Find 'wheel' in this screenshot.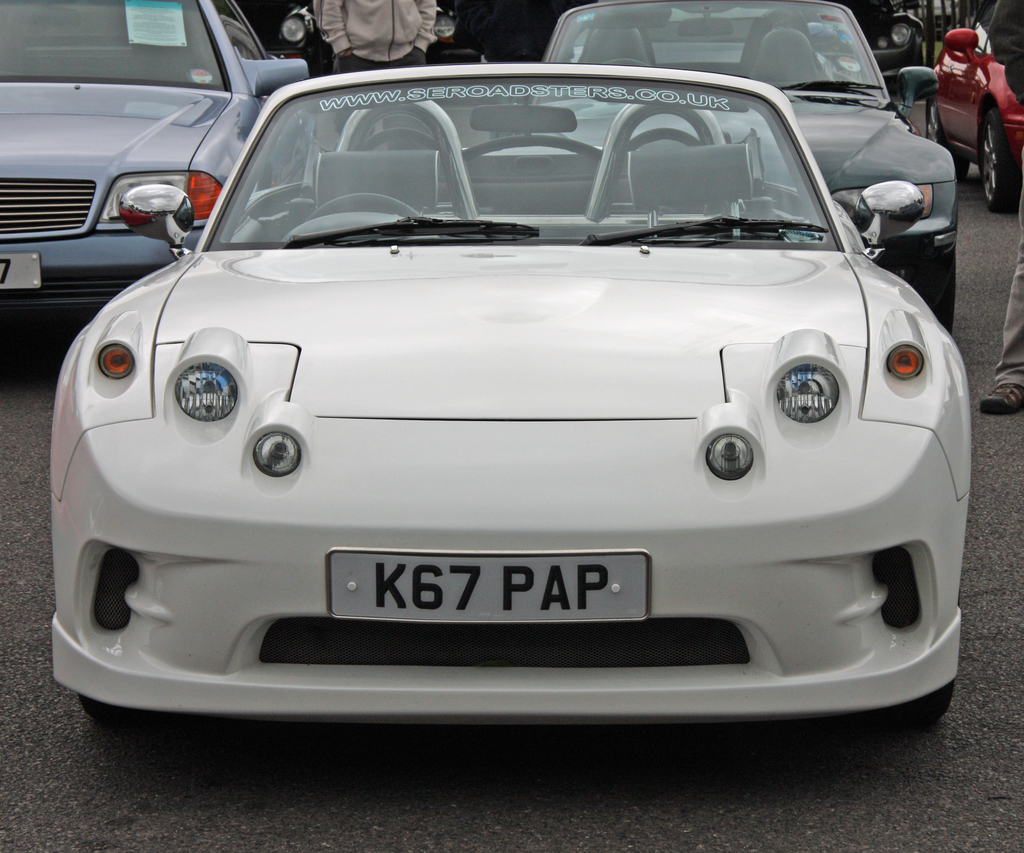
The bounding box for 'wheel' is 901 250 955 323.
